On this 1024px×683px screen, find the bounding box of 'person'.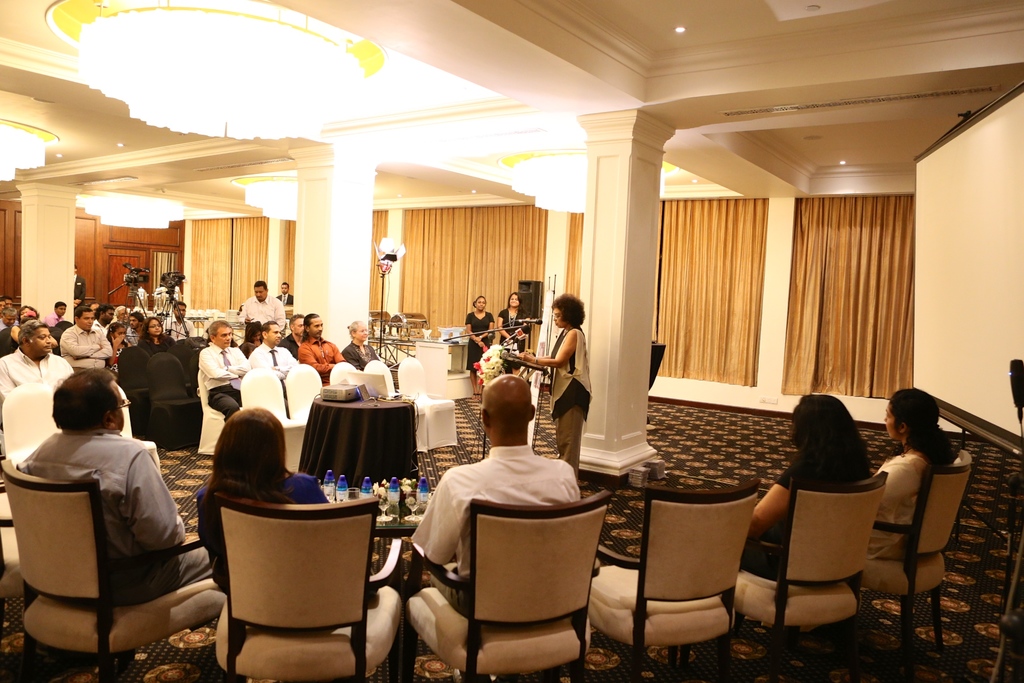
Bounding box: bbox=(204, 322, 246, 390).
